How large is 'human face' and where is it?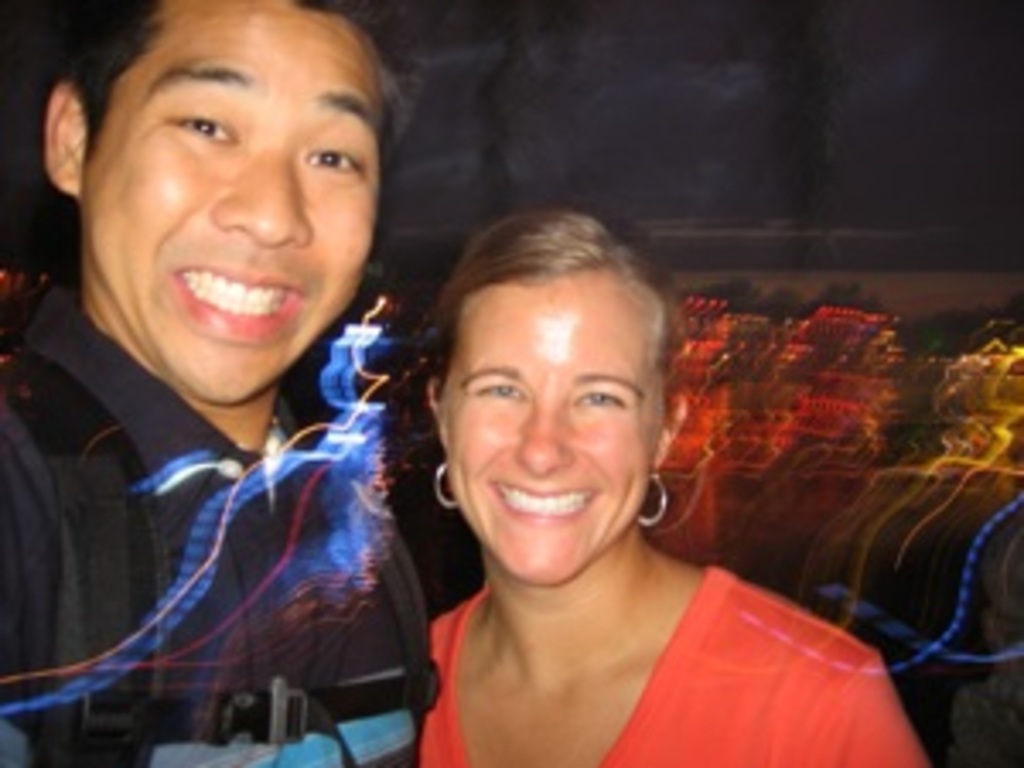
Bounding box: rect(79, 7, 375, 403).
